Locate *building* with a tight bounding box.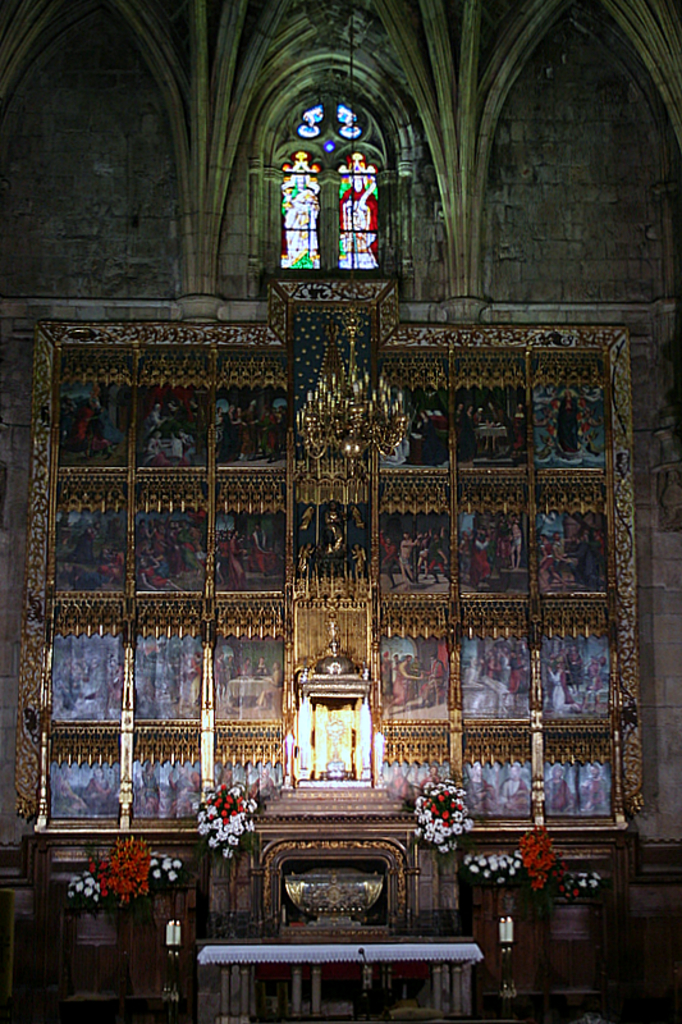
crop(0, 0, 681, 1023).
